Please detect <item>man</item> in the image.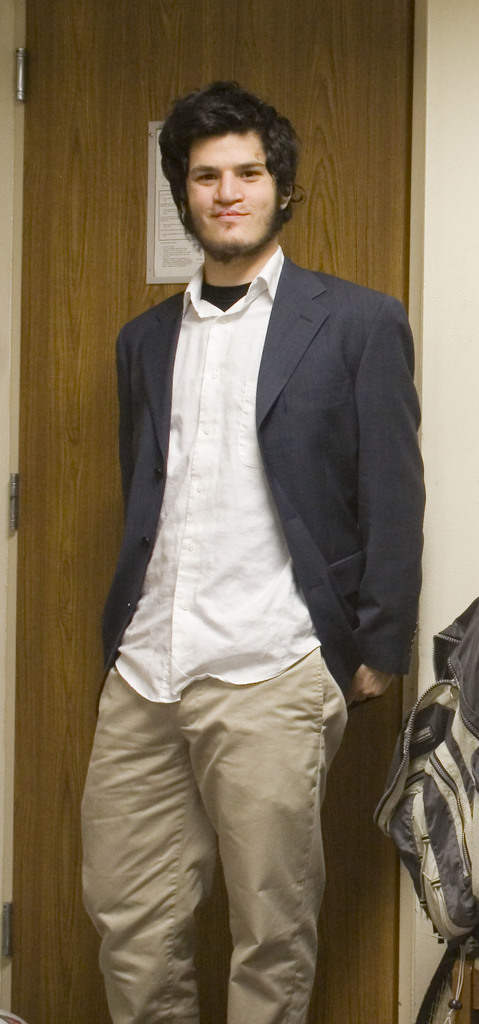
[78, 78, 428, 1021].
